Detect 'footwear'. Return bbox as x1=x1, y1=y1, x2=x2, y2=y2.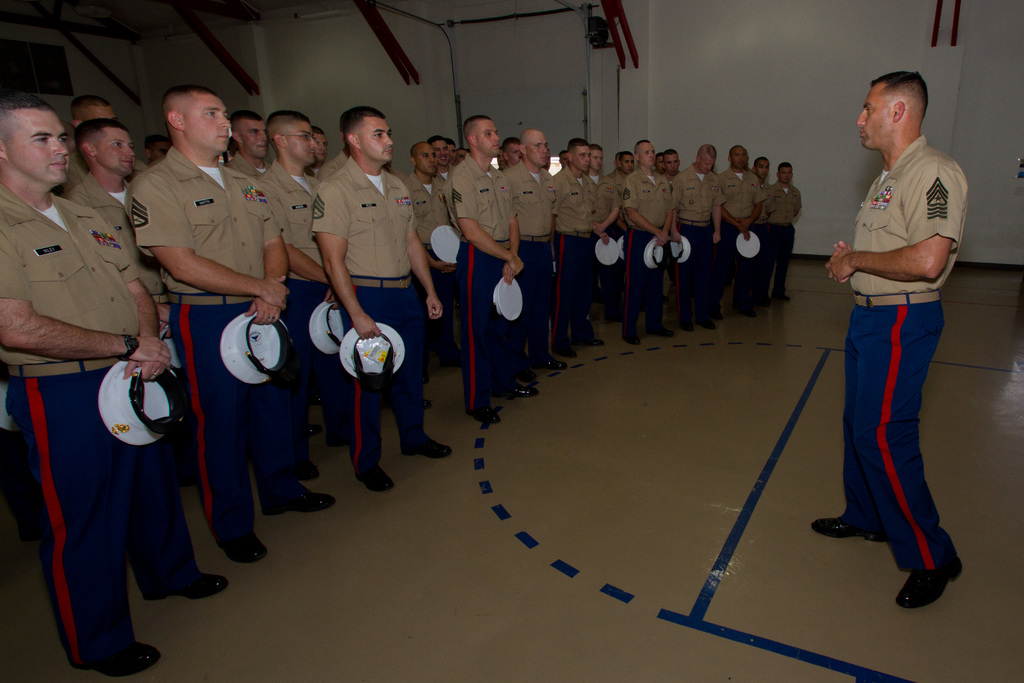
x1=98, y1=645, x2=159, y2=673.
